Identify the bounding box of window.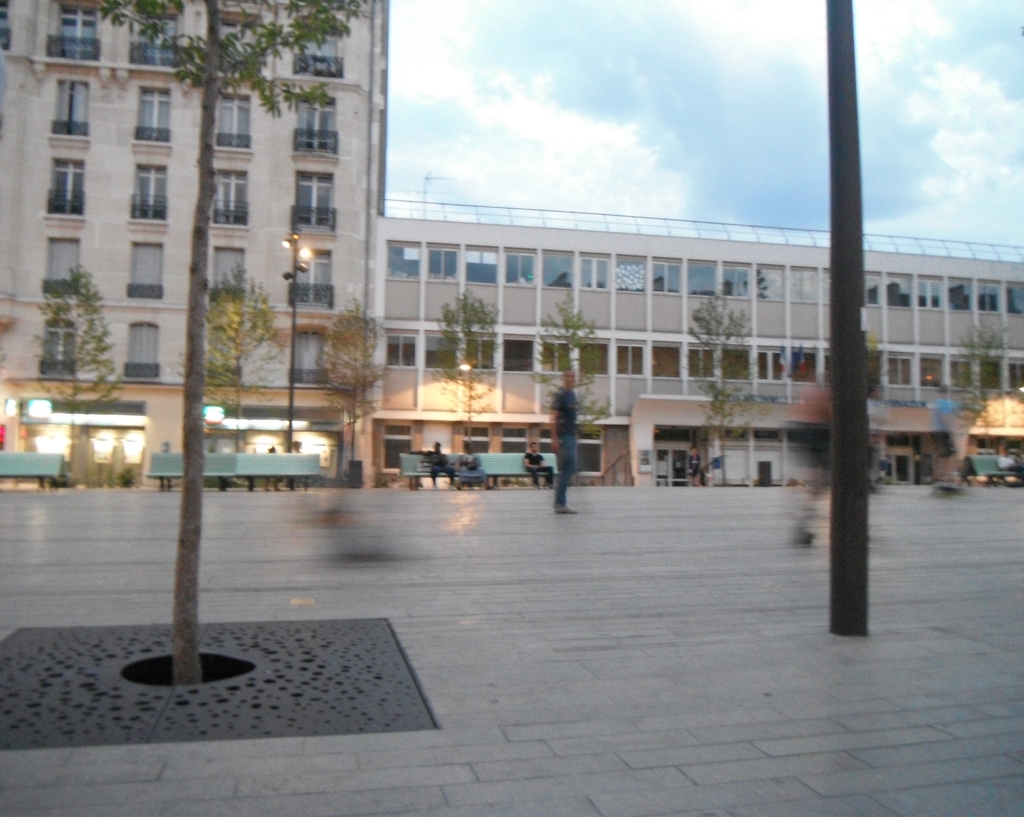
[288, 166, 336, 228].
